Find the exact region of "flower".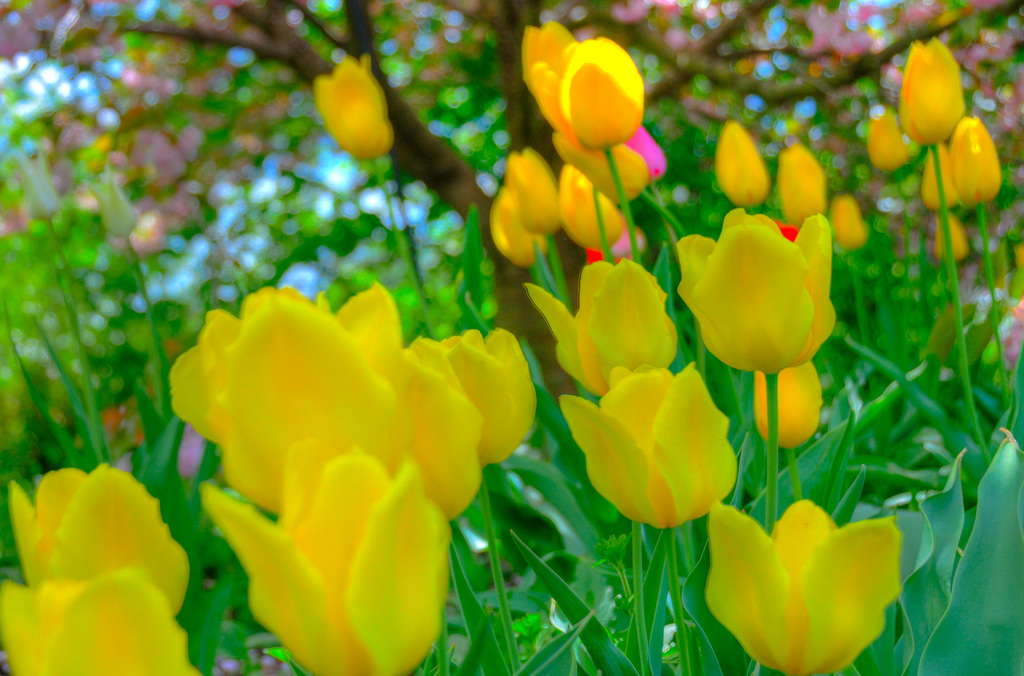
Exact region: <region>557, 358, 740, 529</region>.
